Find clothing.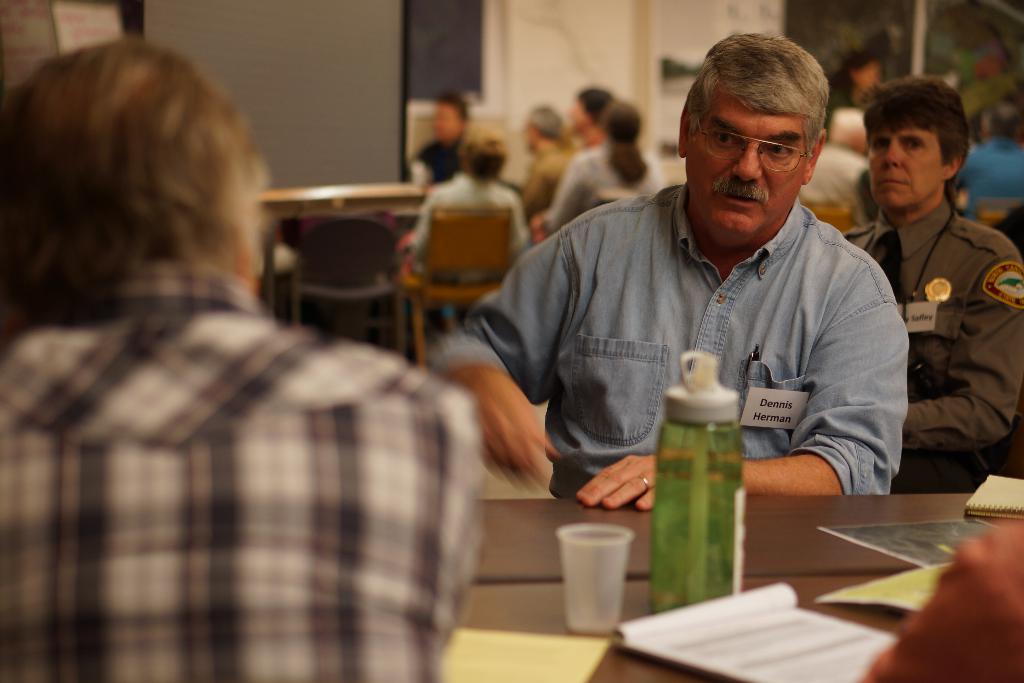
<bbox>409, 163, 540, 270</bbox>.
